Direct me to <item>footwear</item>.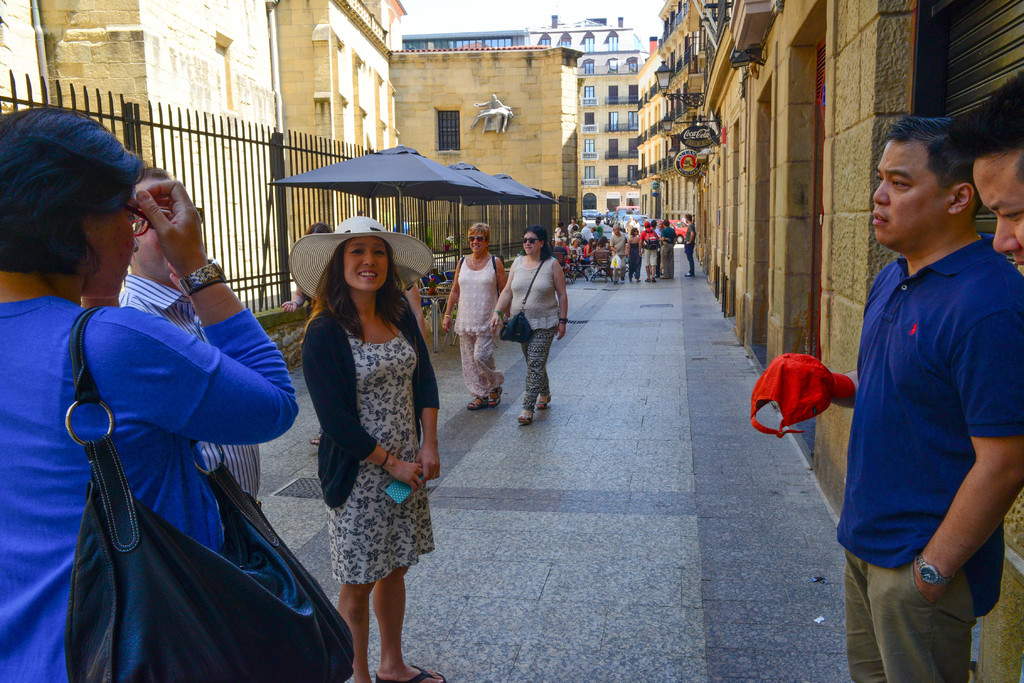
Direction: {"left": 467, "top": 395, "right": 486, "bottom": 409}.
